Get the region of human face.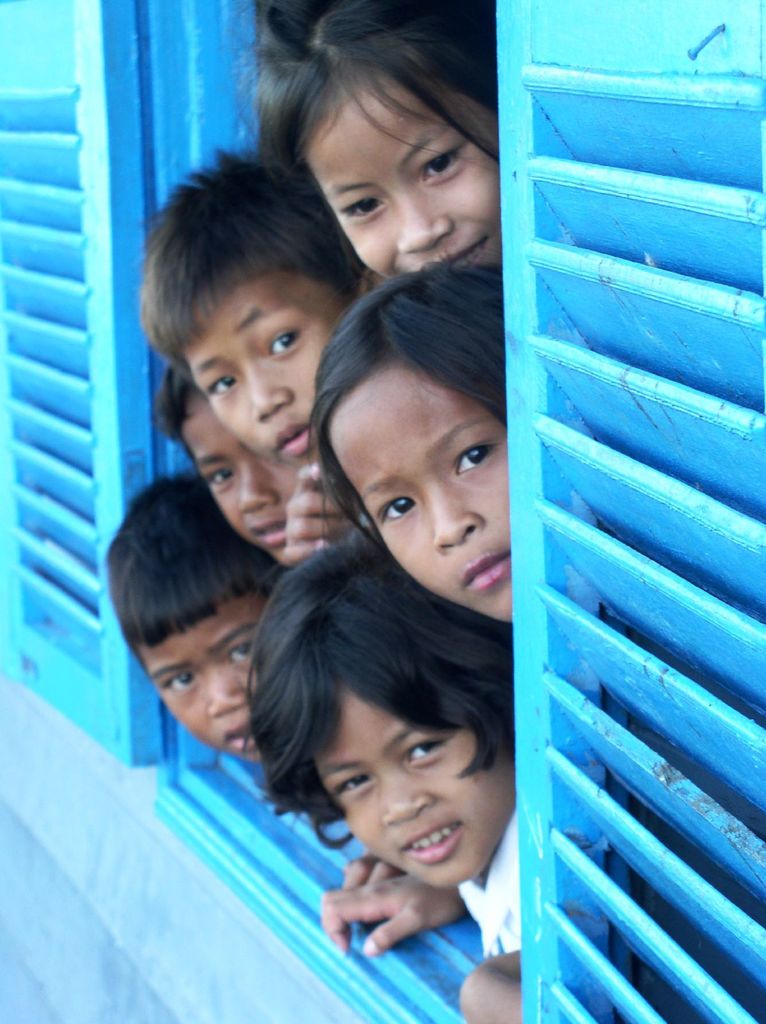
Rect(179, 395, 303, 561).
